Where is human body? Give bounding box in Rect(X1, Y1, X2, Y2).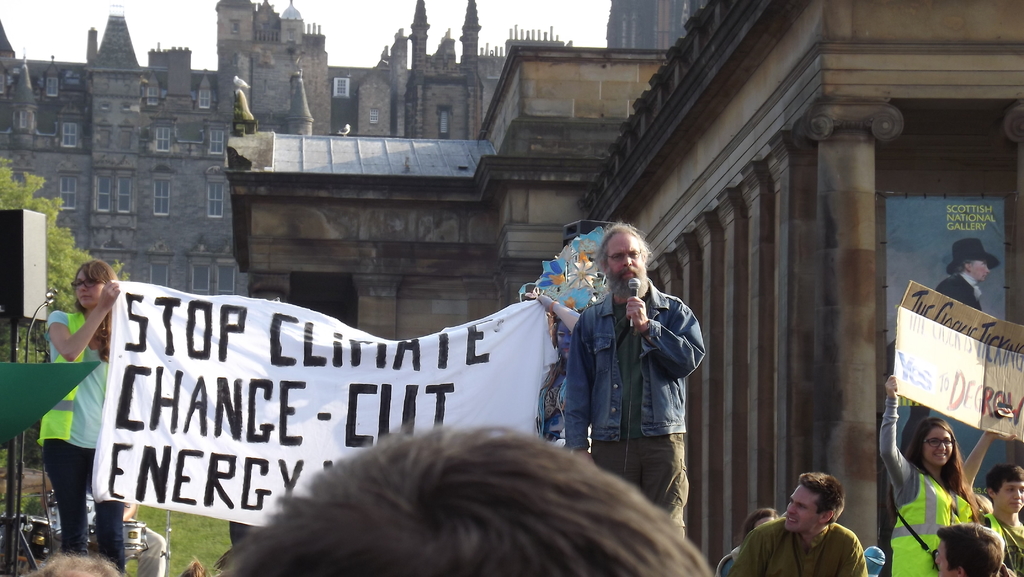
Rect(735, 476, 879, 576).
